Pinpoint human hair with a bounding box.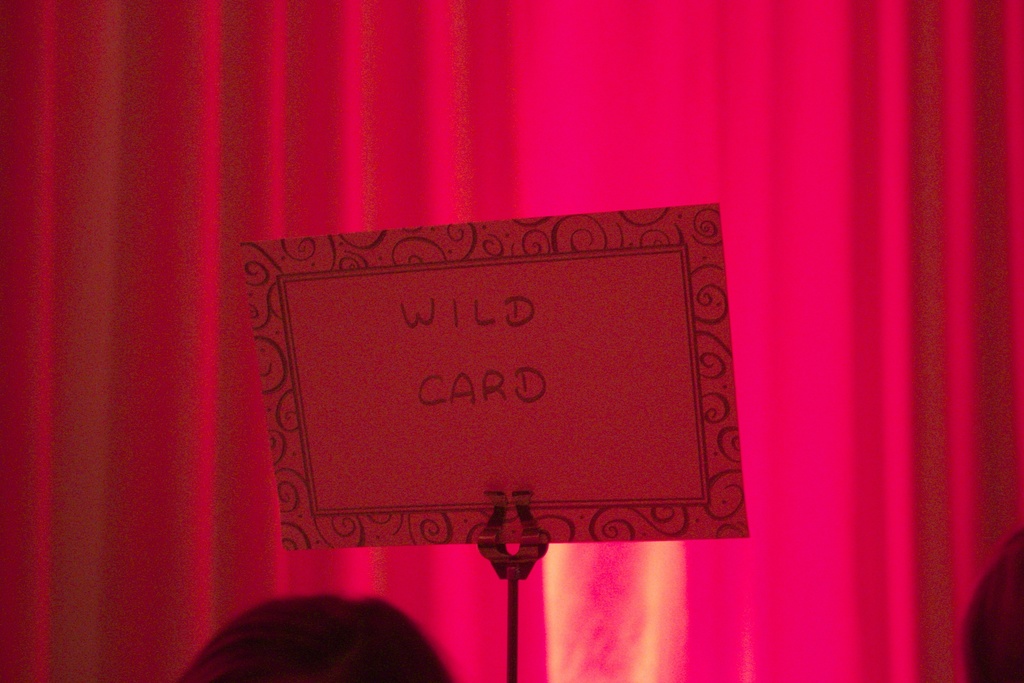
[175, 589, 473, 682].
